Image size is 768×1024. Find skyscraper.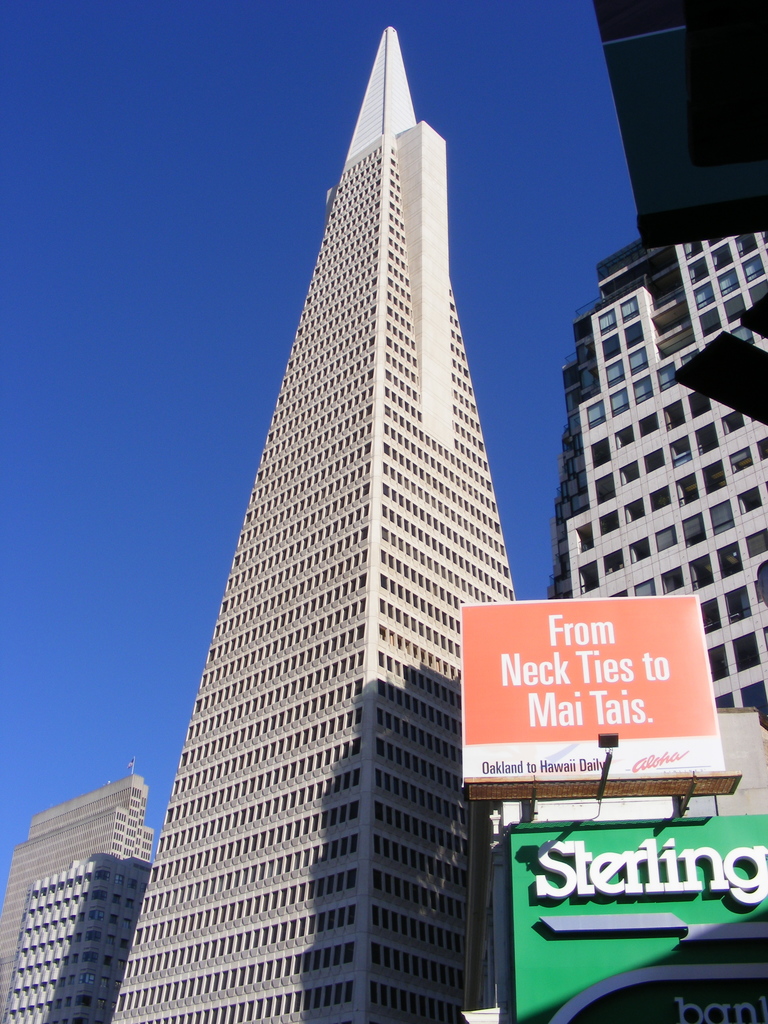
BBox(5, 851, 154, 1023).
